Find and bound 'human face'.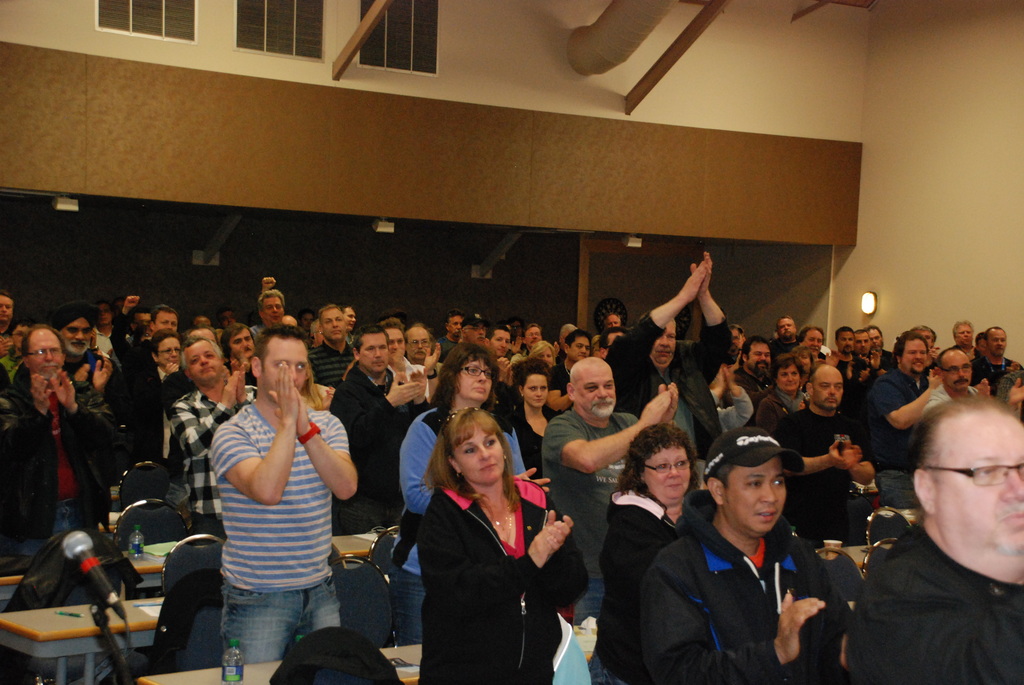
Bound: detection(752, 338, 768, 378).
